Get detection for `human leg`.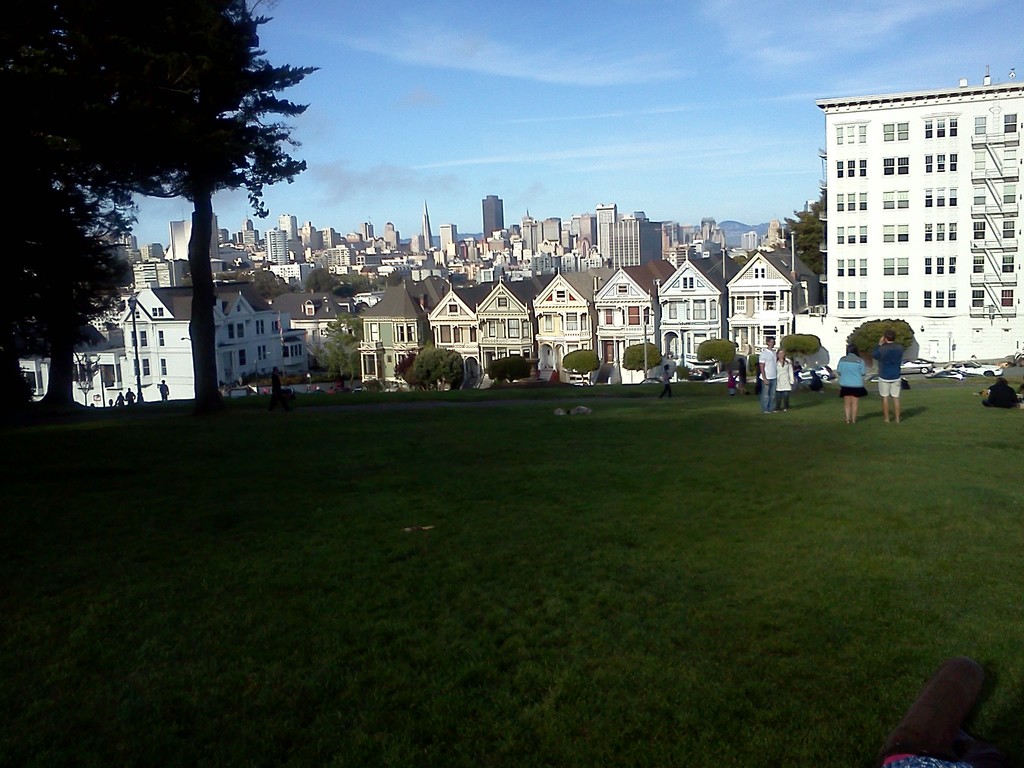
Detection: (848,392,849,424).
